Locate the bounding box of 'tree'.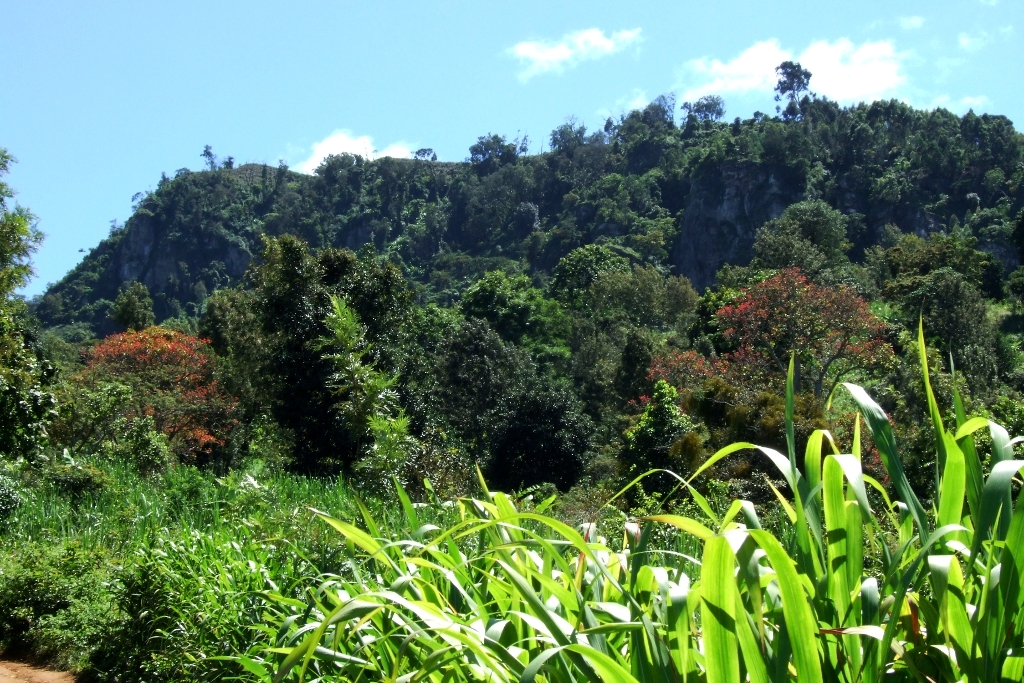
Bounding box: [257, 203, 323, 465].
